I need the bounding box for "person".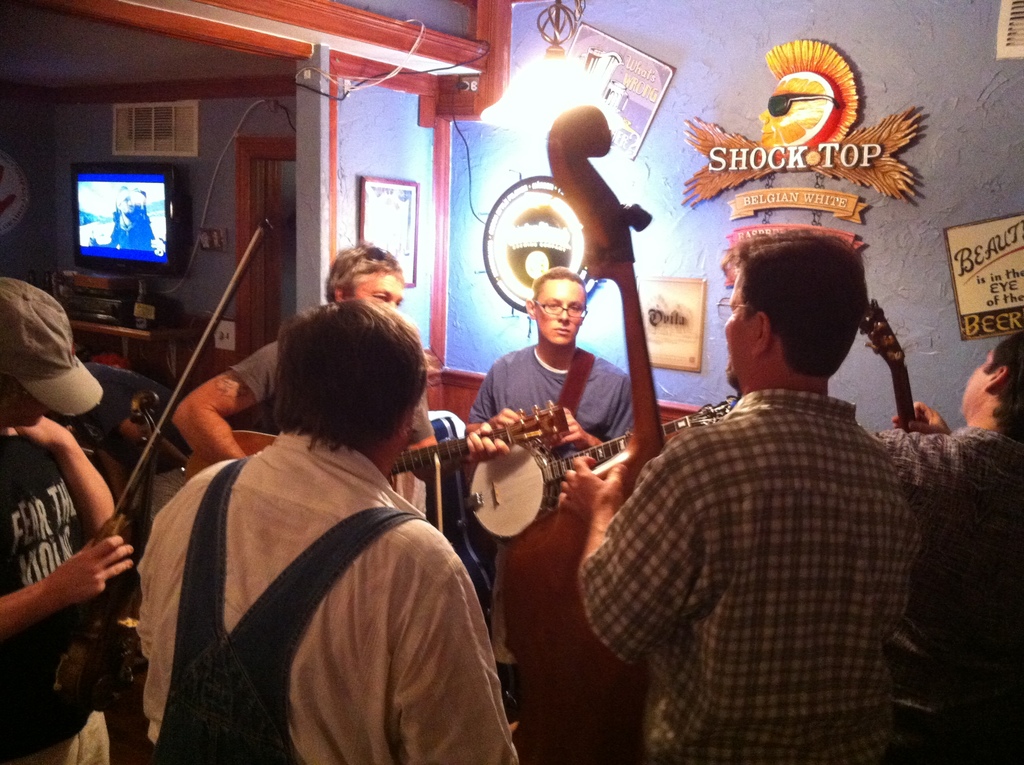
Here it is: {"left": 170, "top": 240, "right": 513, "bottom": 521}.
